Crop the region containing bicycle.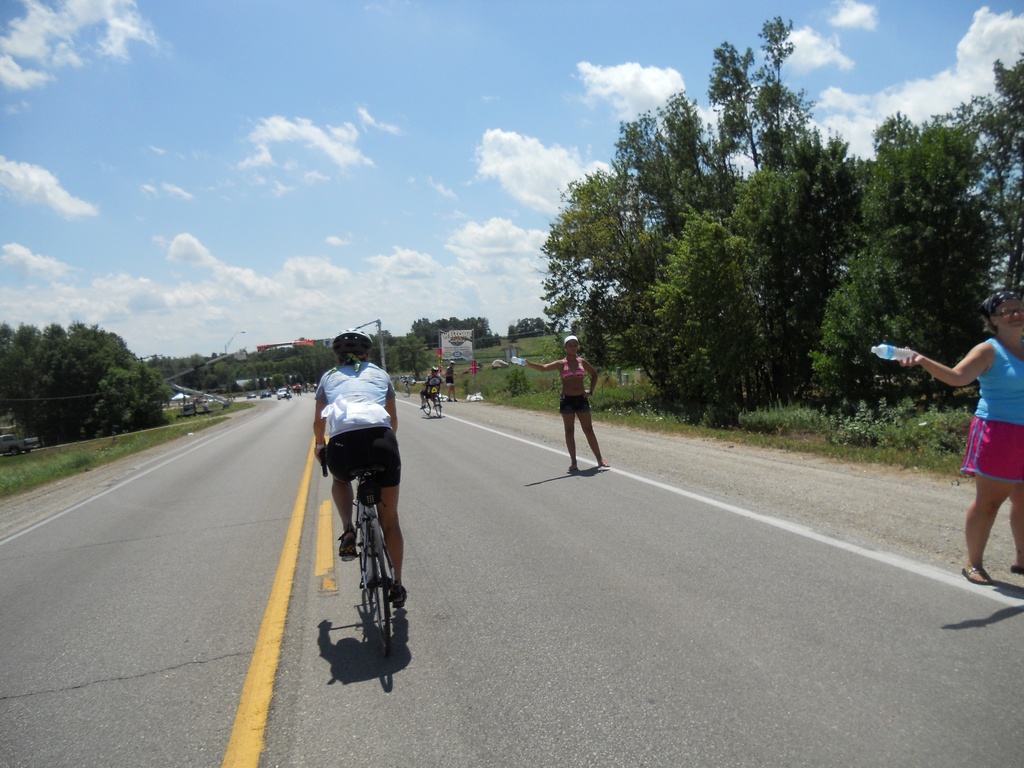
Crop region: (left=311, top=433, right=397, bottom=666).
